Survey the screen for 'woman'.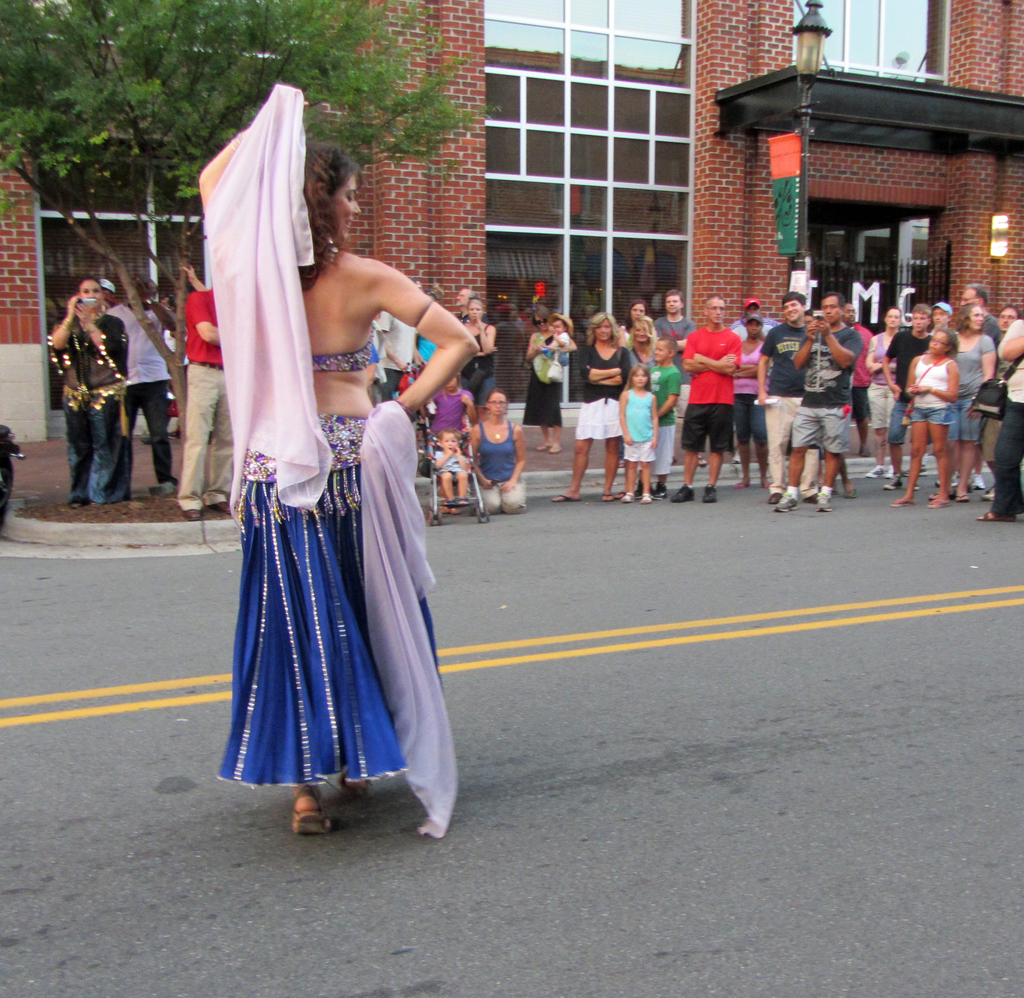
Survey found: x1=728, y1=311, x2=776, y2=495.
